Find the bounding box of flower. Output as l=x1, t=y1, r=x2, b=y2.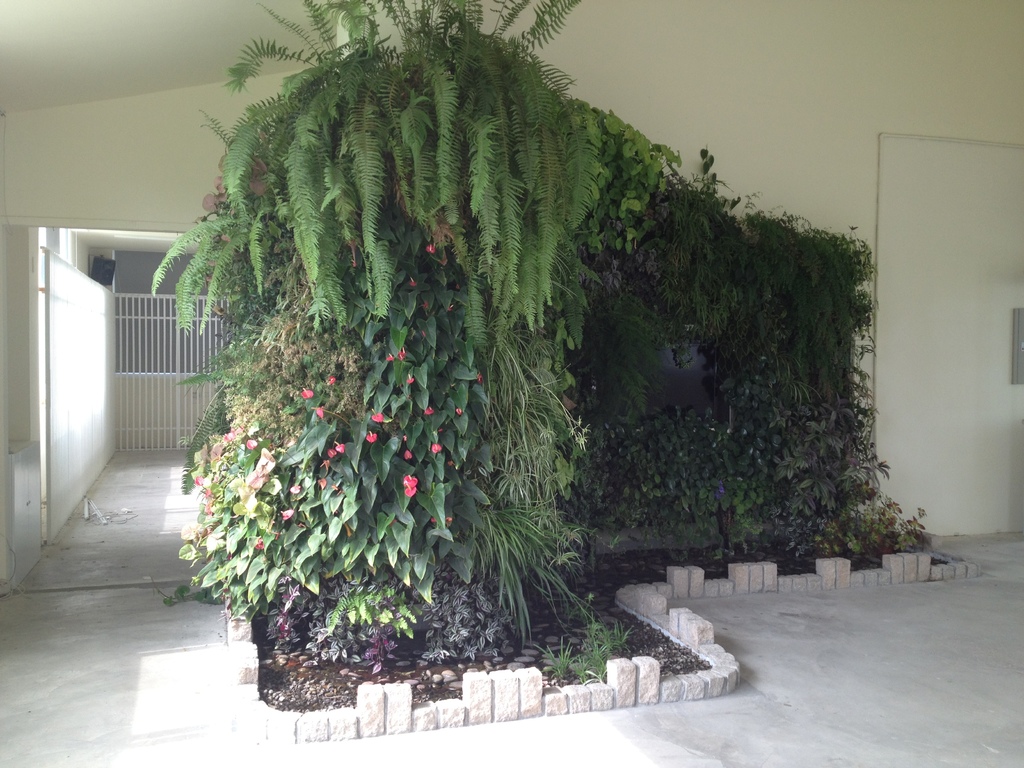
l=312, t=404, r=328, b=422.
